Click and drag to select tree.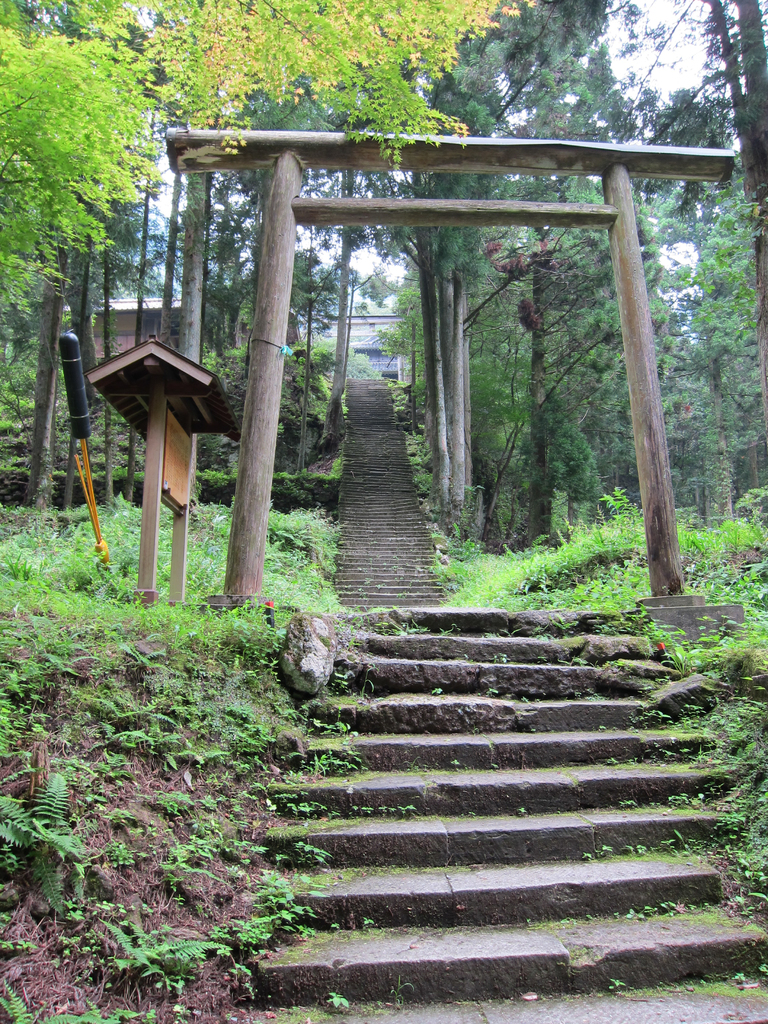
Selection: bbox(0, 0, 545, 319).
